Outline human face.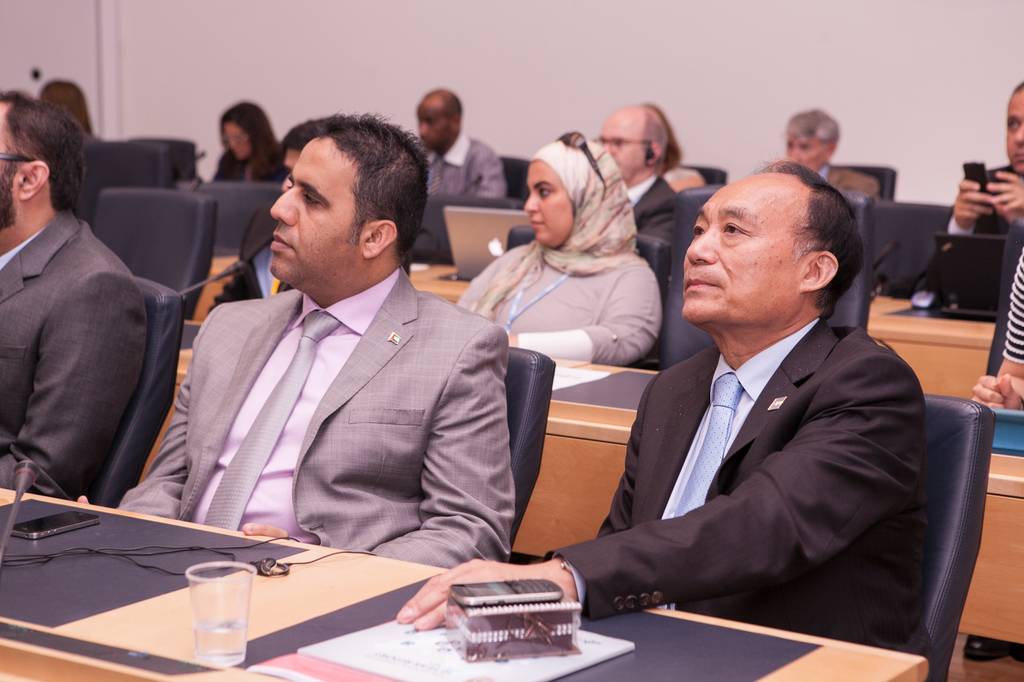
Outline: <bbox>786, 135, 835, 176</bbox>.
